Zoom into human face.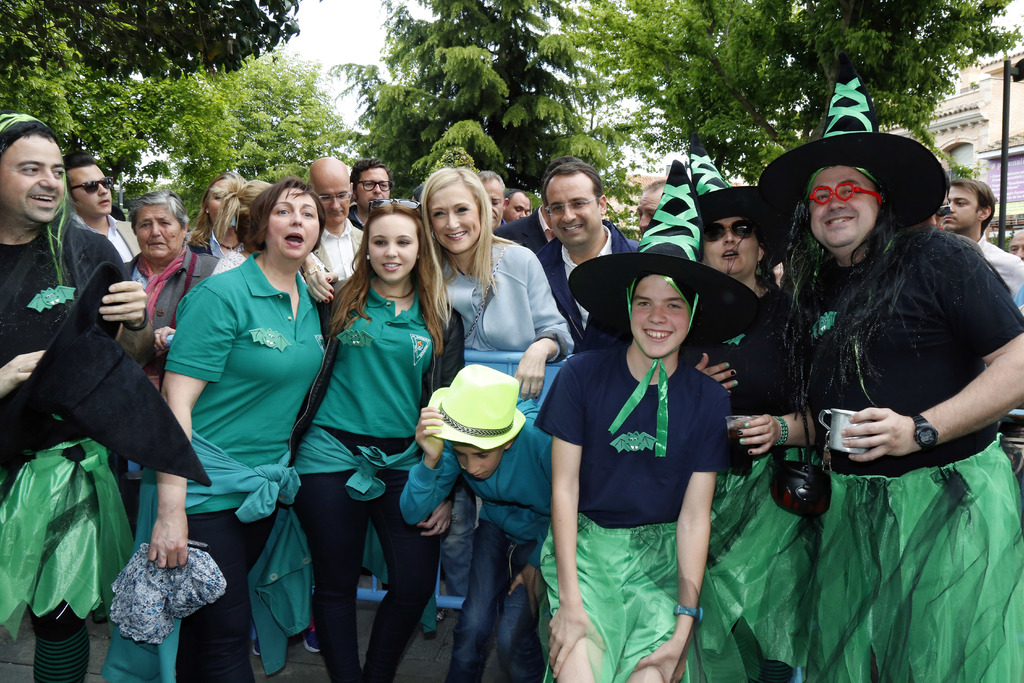
Zoom target: left=2, top=136, right=58, bottom=216.
